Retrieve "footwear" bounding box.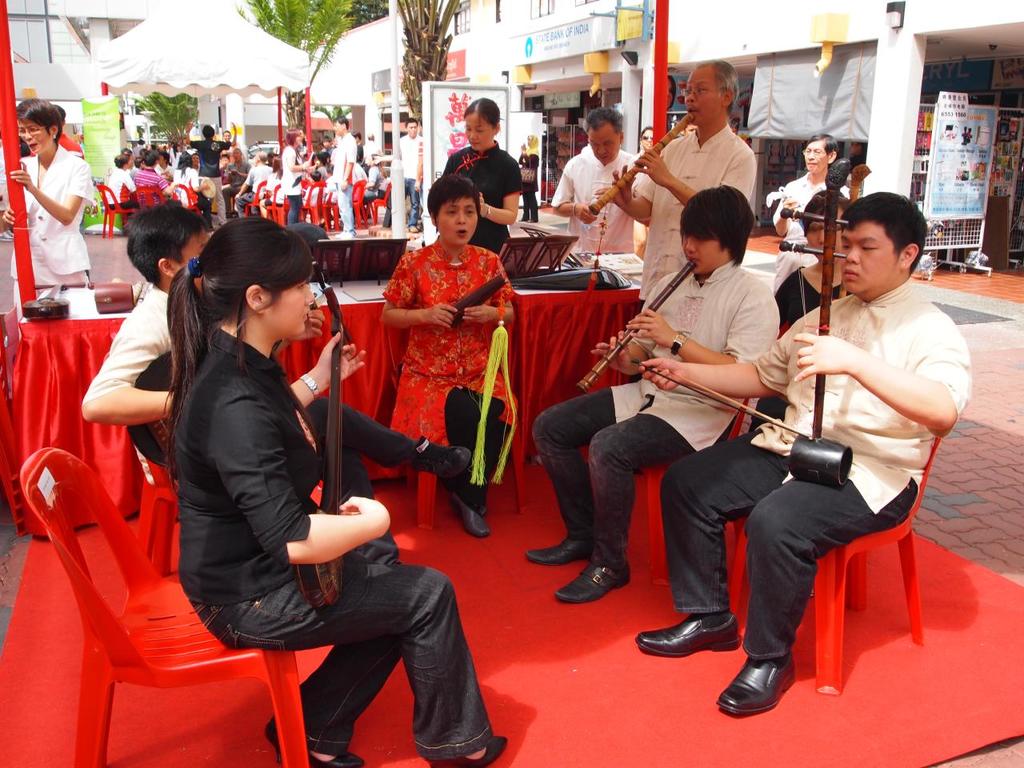
Bounding box: [left=430, top=730, right=508, bottom=767].
